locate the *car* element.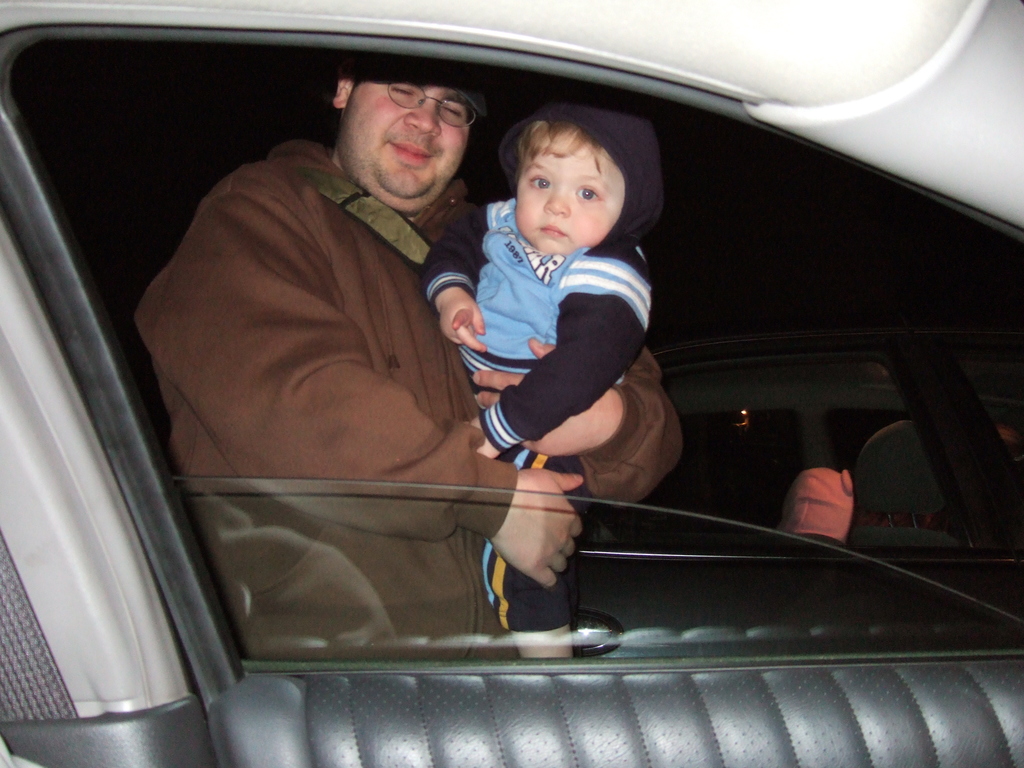
Element bbox: [left=0, top=62, right=1023, bottom=767].
